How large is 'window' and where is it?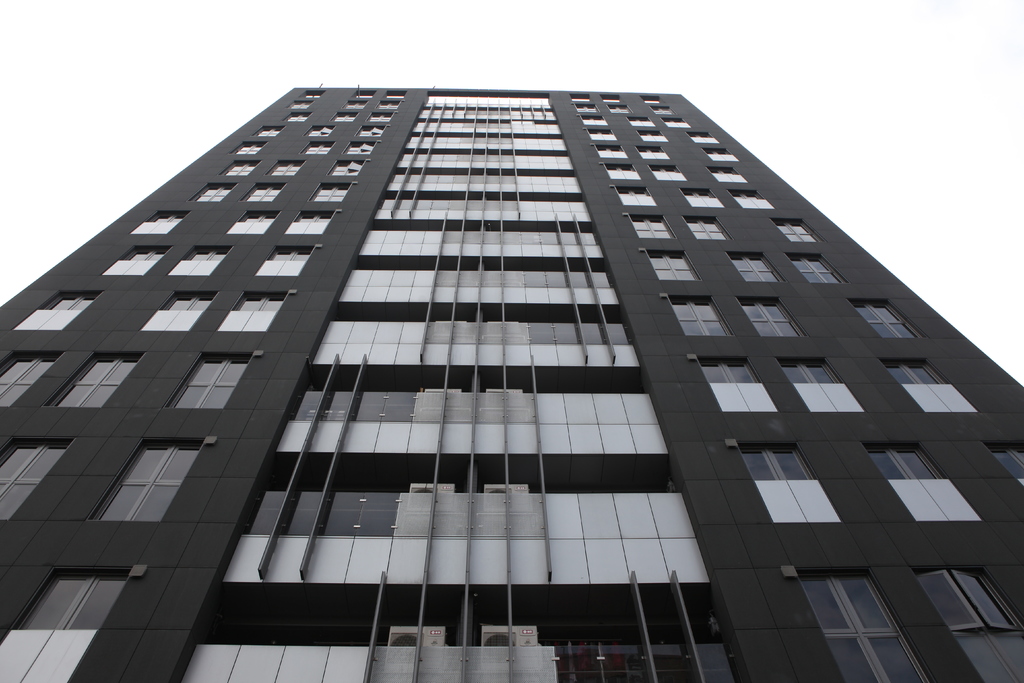
Bounding box: 605, 158, 641, 184.
